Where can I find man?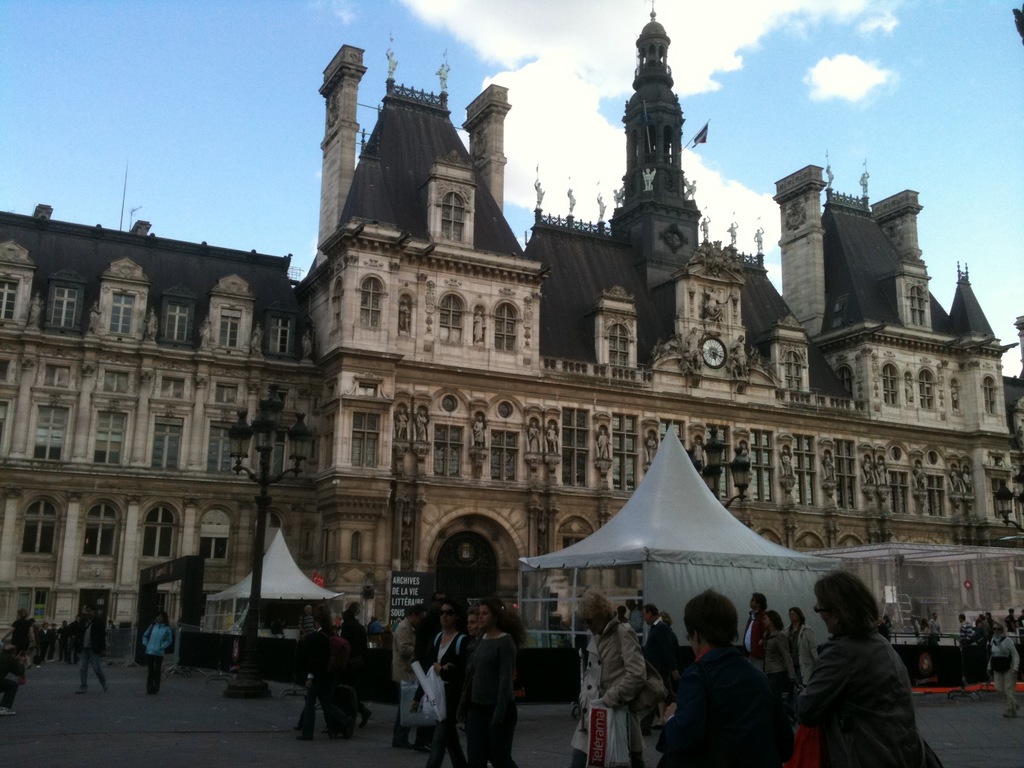
You can find it at (630,598,644,637).
